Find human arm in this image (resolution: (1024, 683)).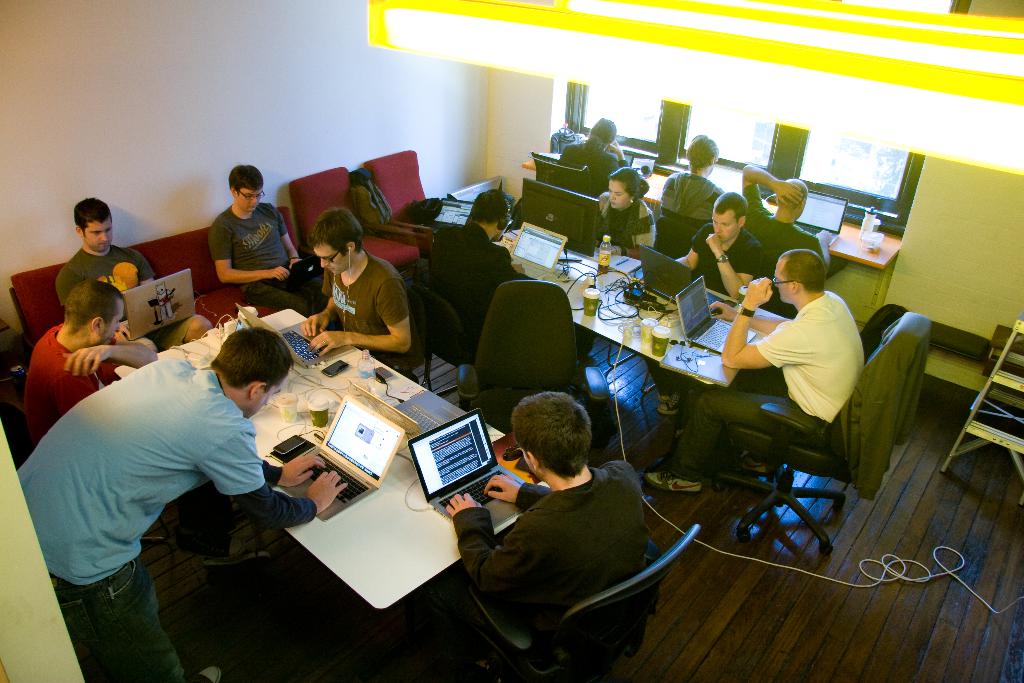
bbox(56, 328, 159, 381).
